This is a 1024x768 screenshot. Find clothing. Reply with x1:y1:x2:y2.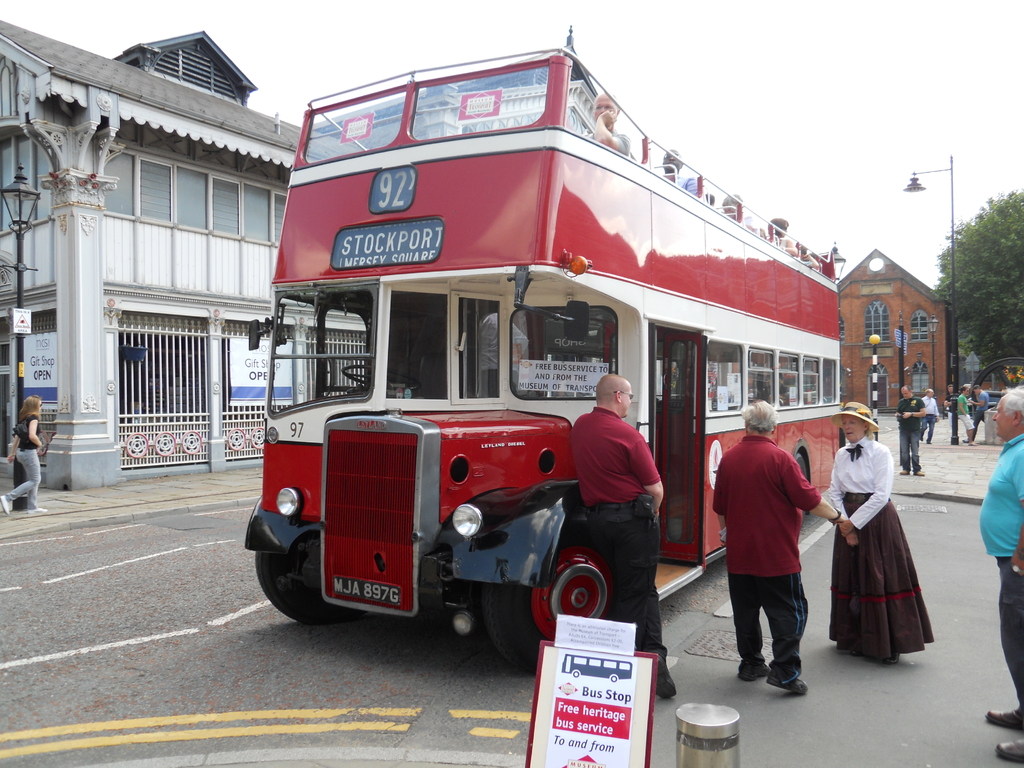
895:394:925:472.
